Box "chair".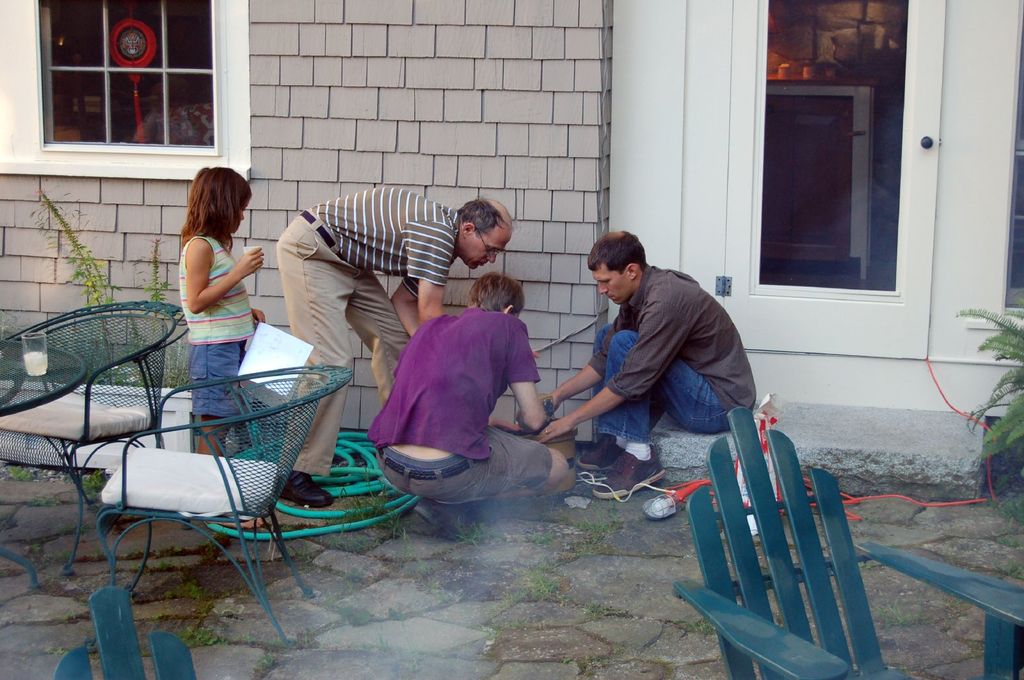
<region>55, 583, 196, 679</region>.
